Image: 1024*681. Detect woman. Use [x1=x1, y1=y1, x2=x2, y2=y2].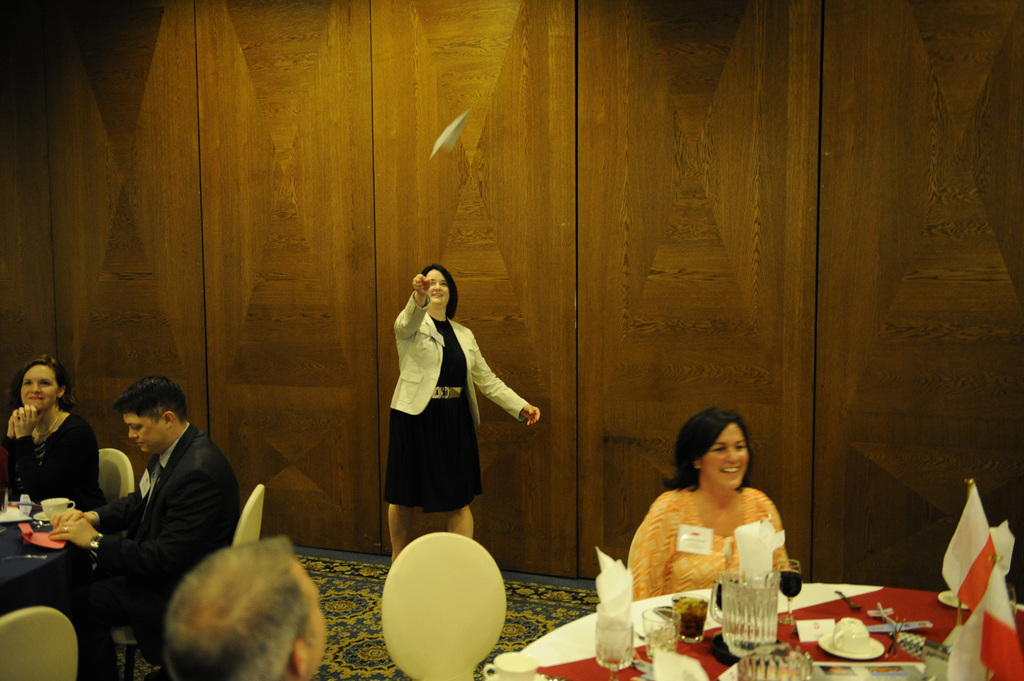
[x1=386, y1=262, x2=542, y2=560].
